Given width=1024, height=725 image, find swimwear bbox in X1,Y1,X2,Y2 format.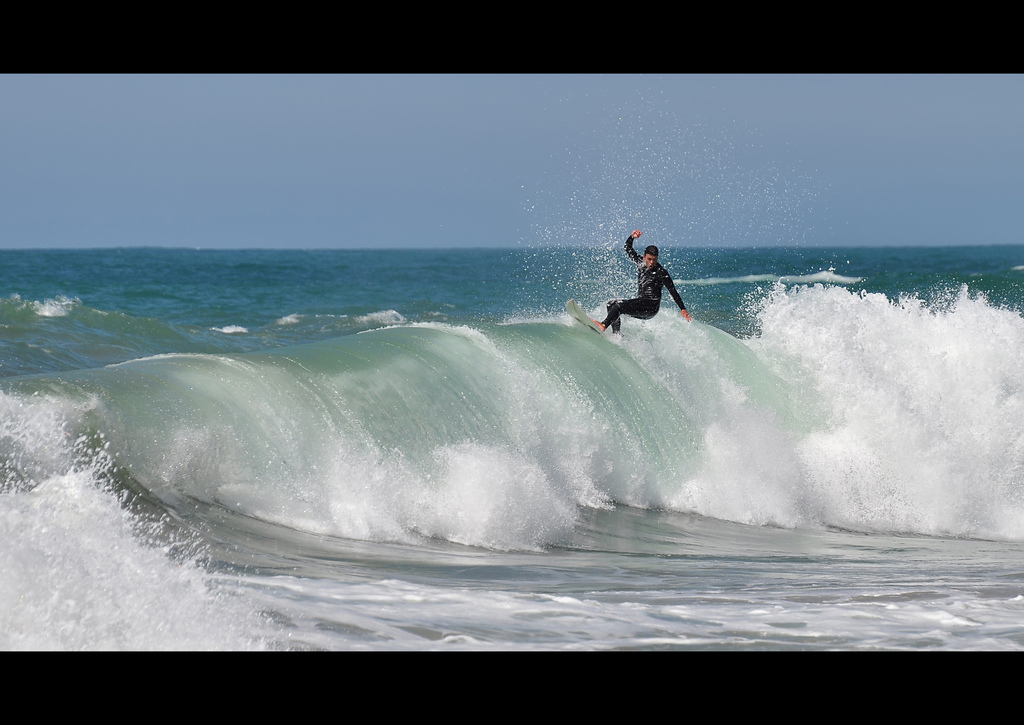
600,231,685,331.
